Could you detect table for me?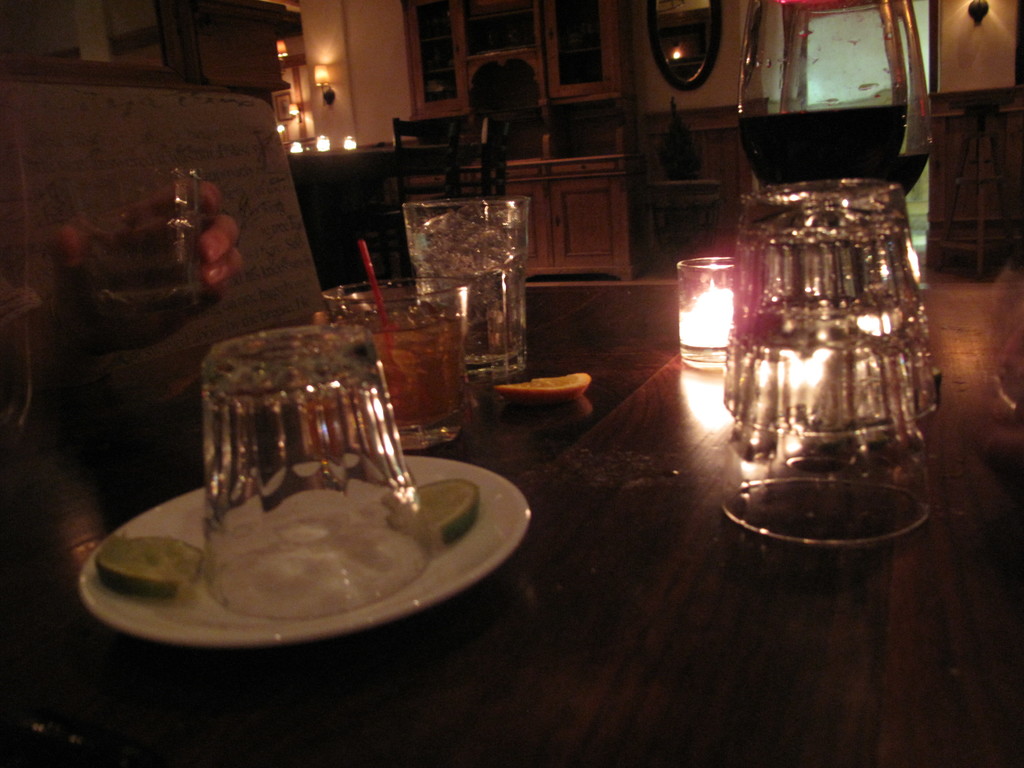
Detection result: [0,280,1023,767].
